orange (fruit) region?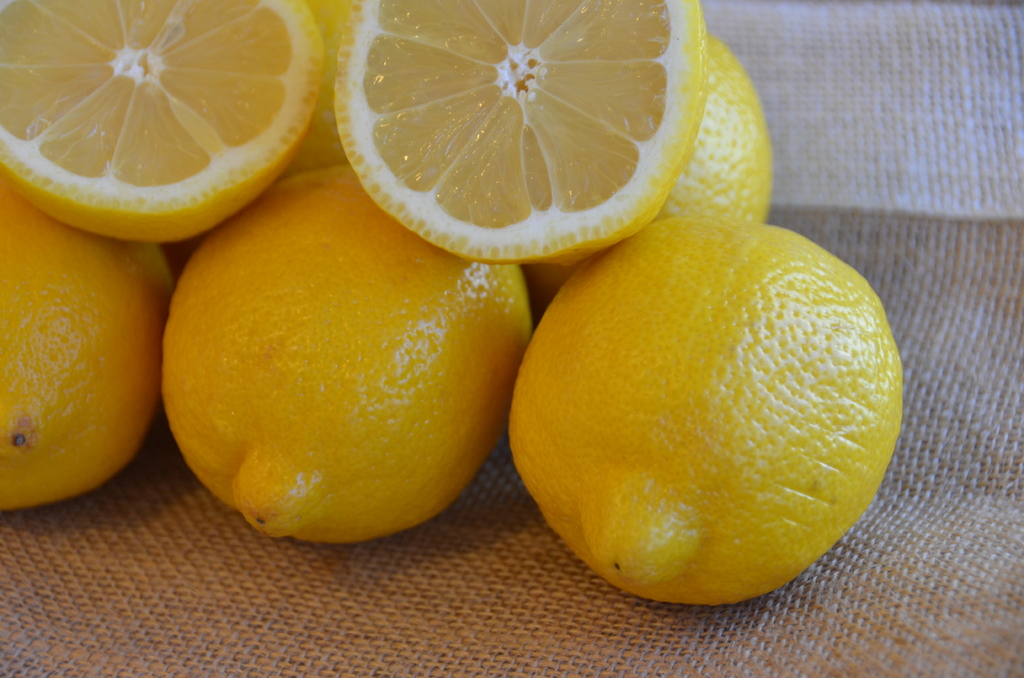
(left=495, top=197, right=904, bottom=613)
